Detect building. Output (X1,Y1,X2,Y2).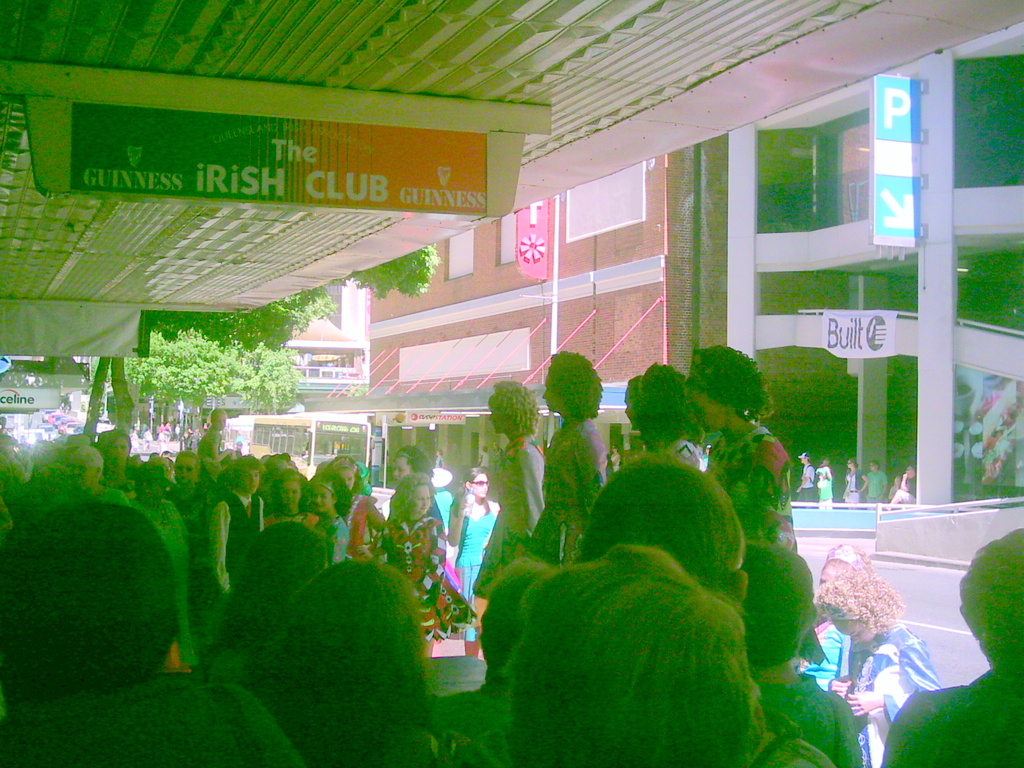
(364,19,1023,532).
